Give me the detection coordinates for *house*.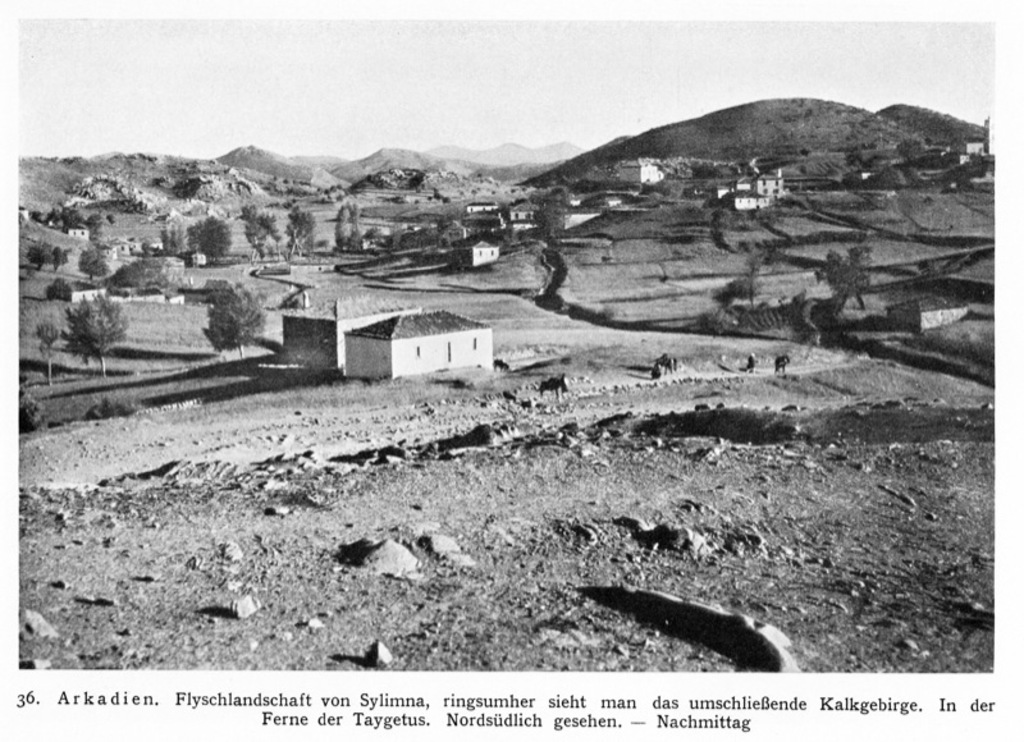
BBox(351, 290, 495, 381).
